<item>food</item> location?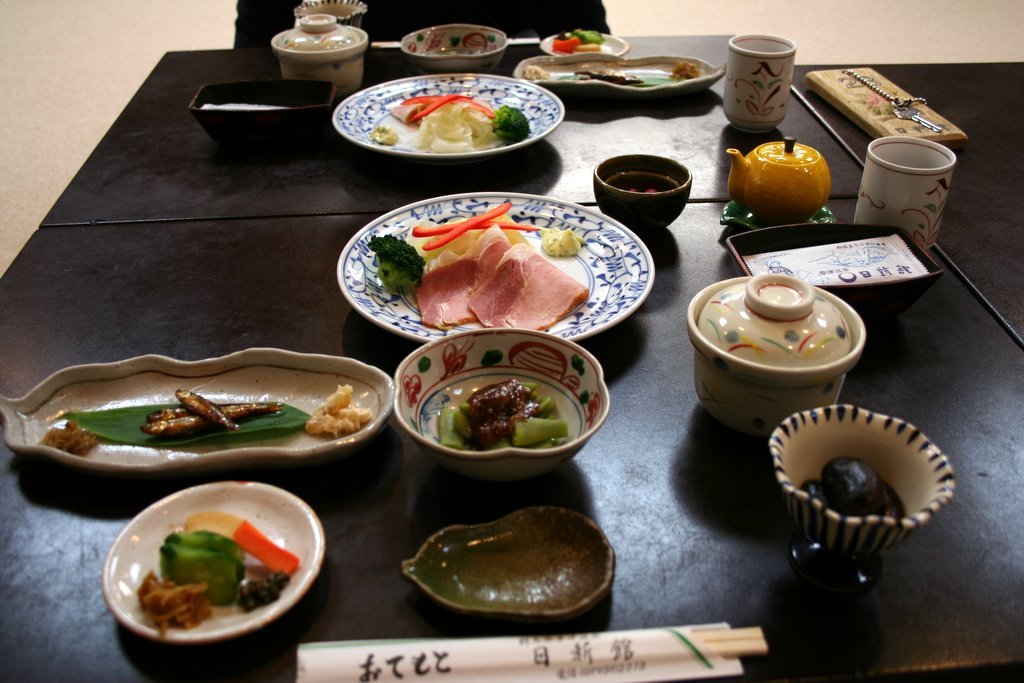
box(370, 124, 402, 145)
